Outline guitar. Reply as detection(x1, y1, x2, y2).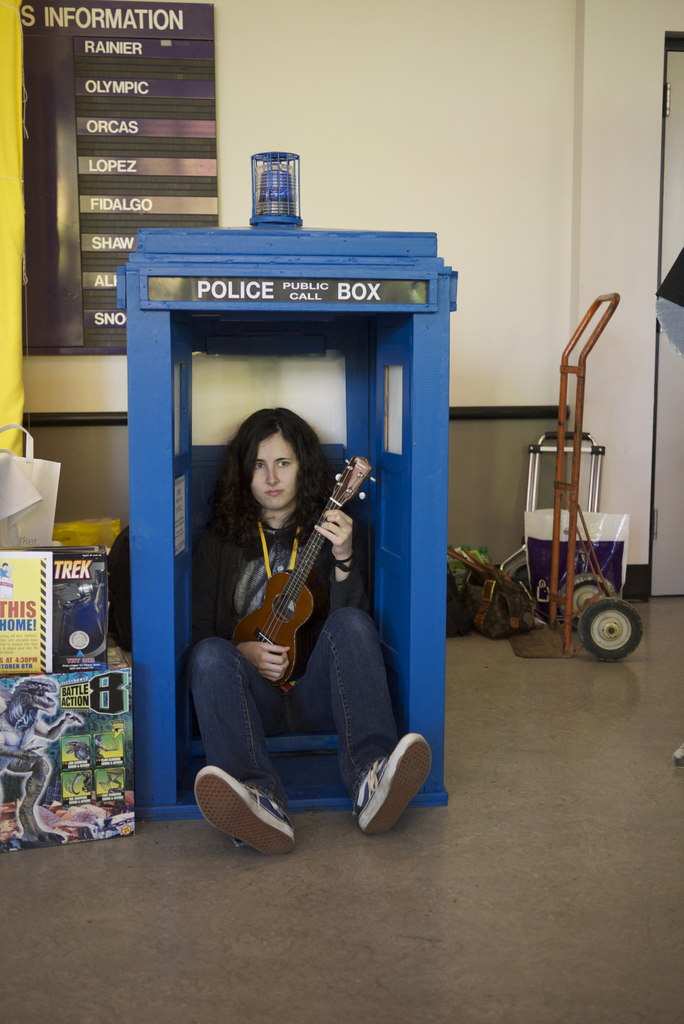
detection(204, 445, 387, 703).
